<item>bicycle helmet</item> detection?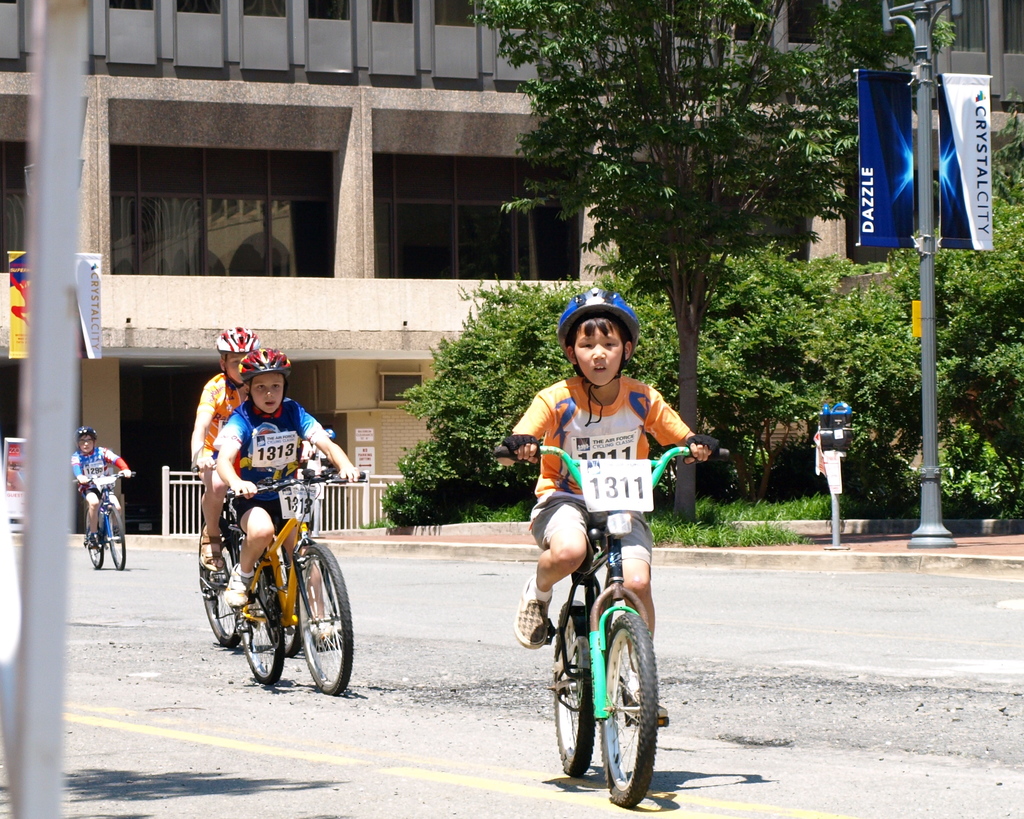
[x1=216, y1=326, x2=253, y2=351]
